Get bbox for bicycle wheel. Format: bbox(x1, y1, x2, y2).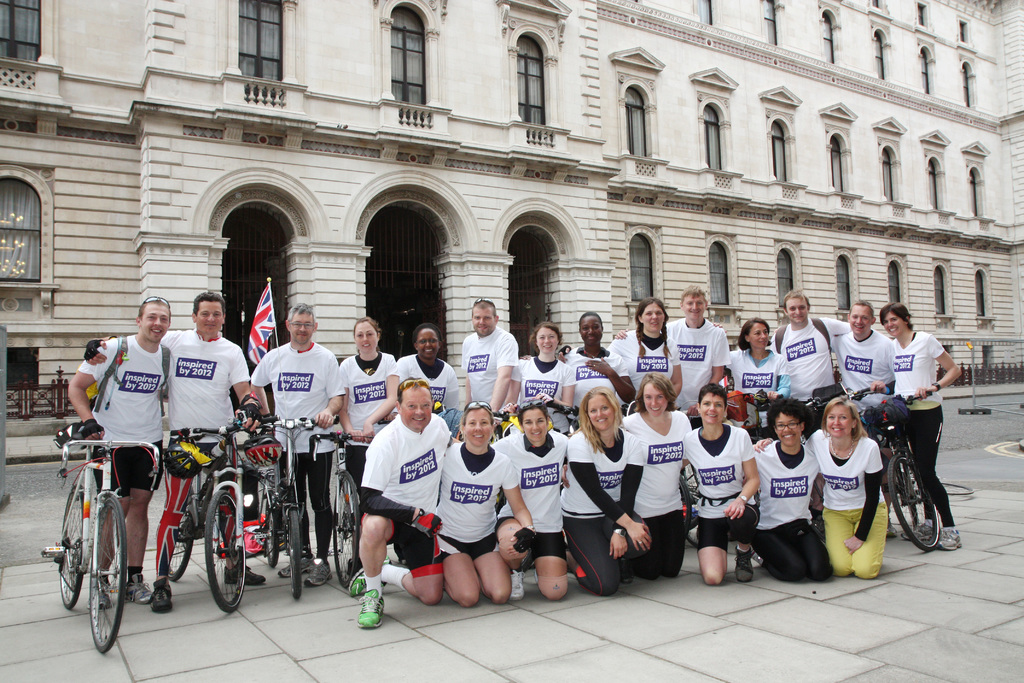
bbox(886, 452, 941, 550).
